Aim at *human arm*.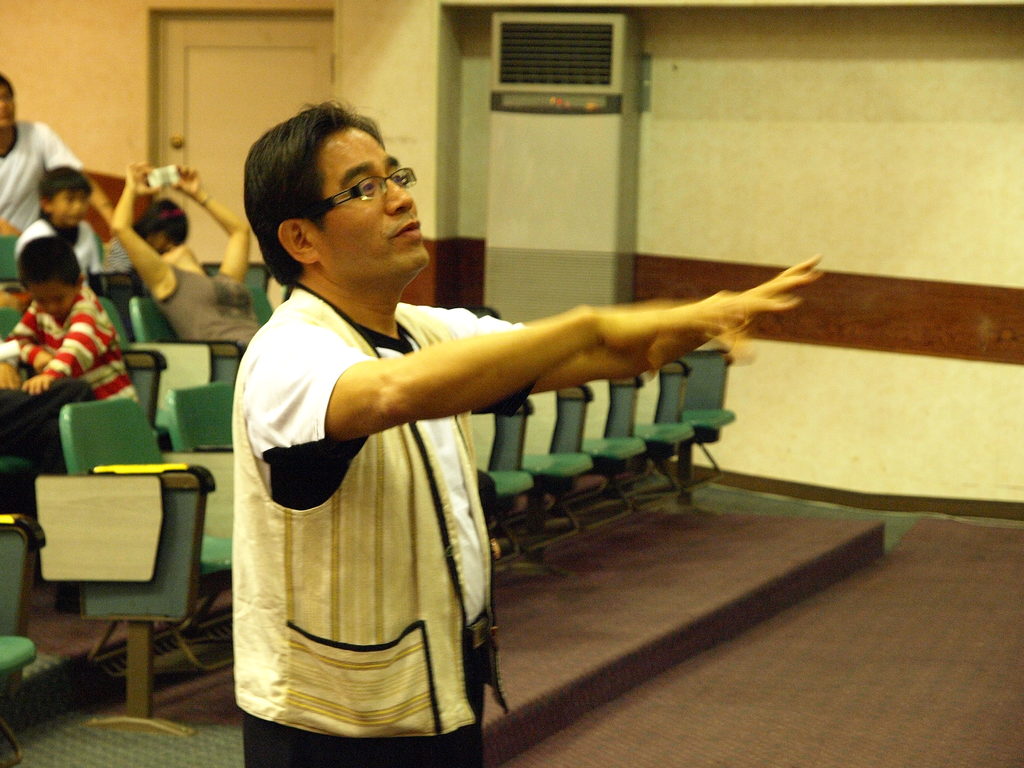
Aimed at 112:157:165:285.
